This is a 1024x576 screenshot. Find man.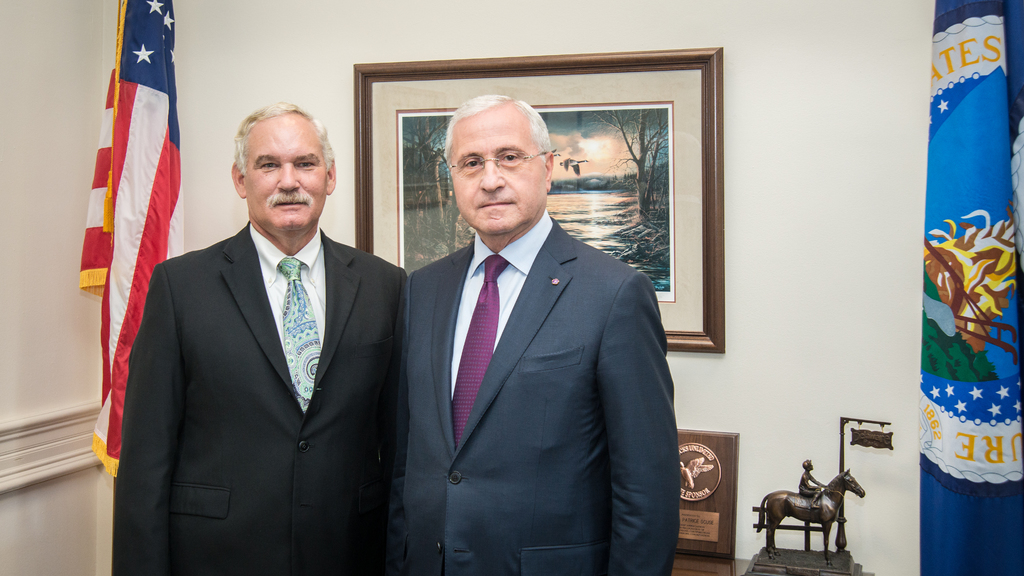
Bounding box: [111,98,410,575].
